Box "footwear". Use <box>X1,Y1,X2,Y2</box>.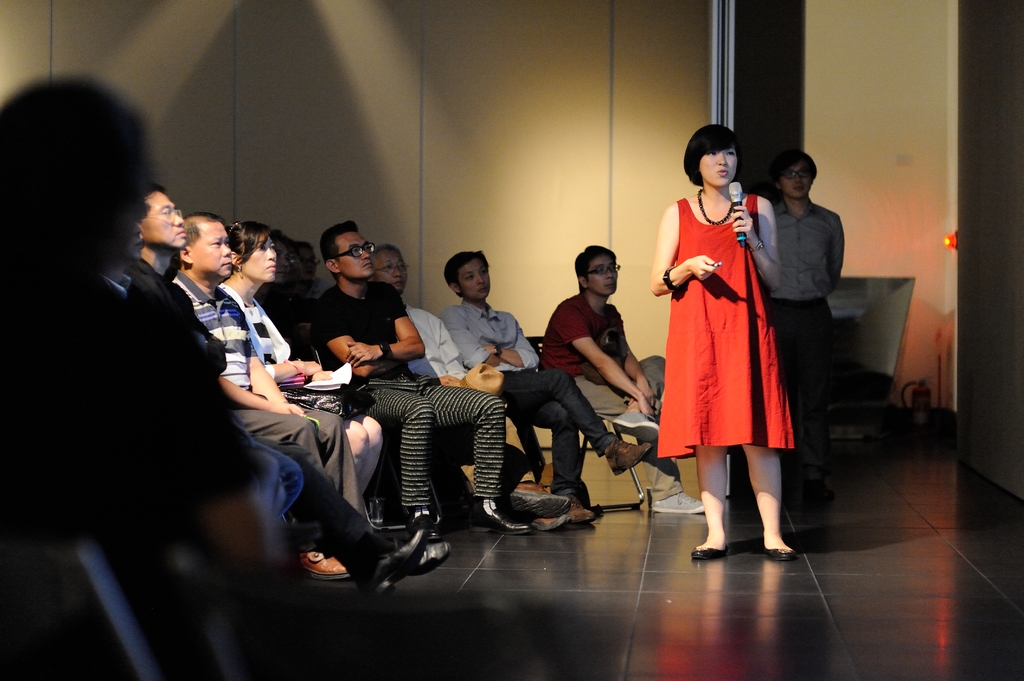
<box>479,495,528,539</box>.
